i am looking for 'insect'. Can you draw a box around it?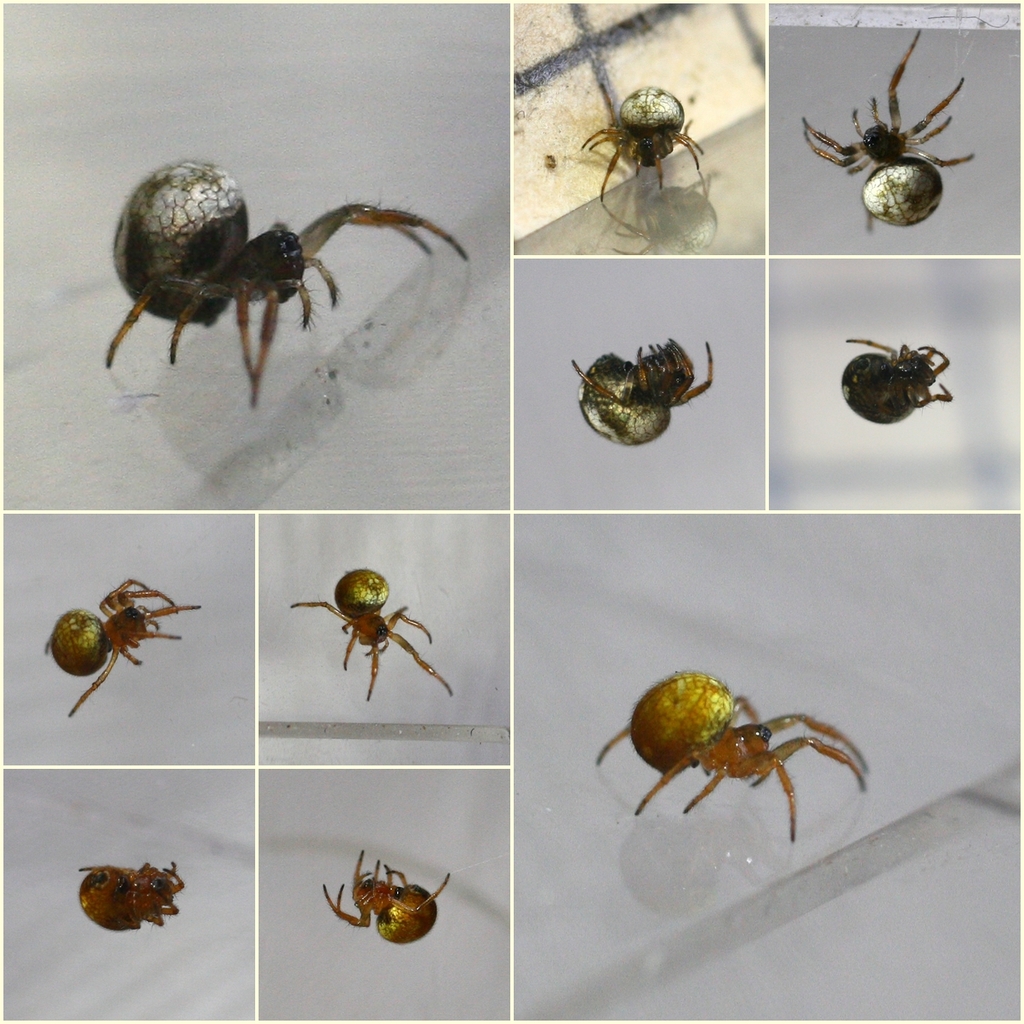
Sure, the bounding box is rect(578, 84, 707, 206).
